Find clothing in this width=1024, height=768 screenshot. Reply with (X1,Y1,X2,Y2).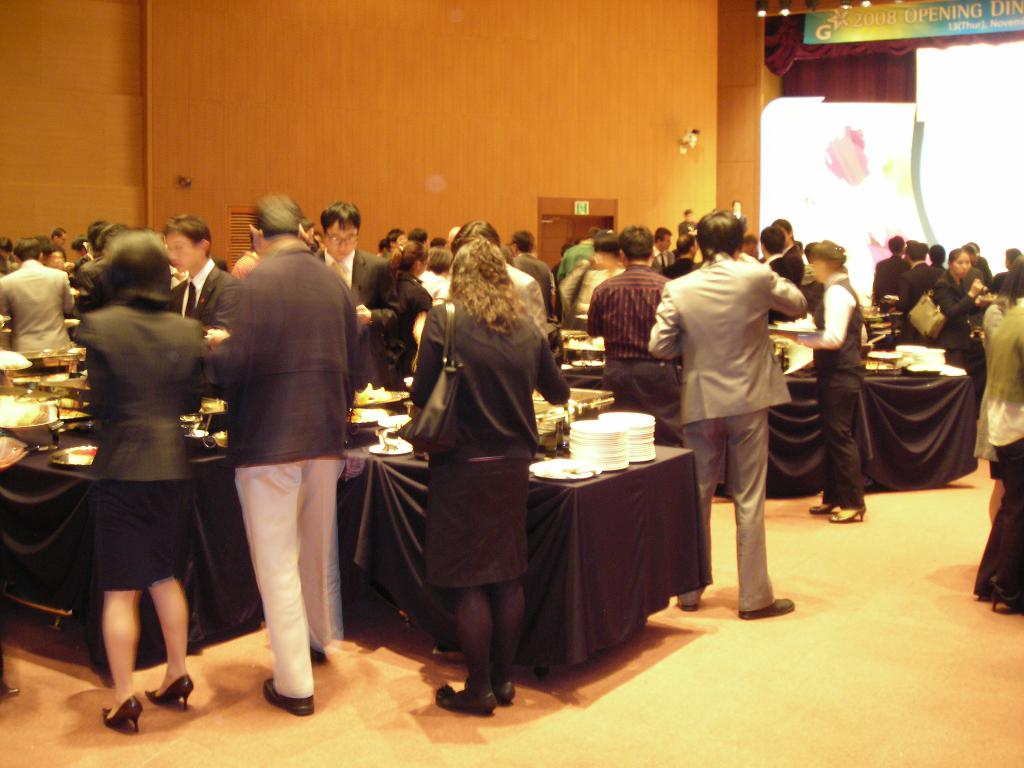
(588,266,685,446).
